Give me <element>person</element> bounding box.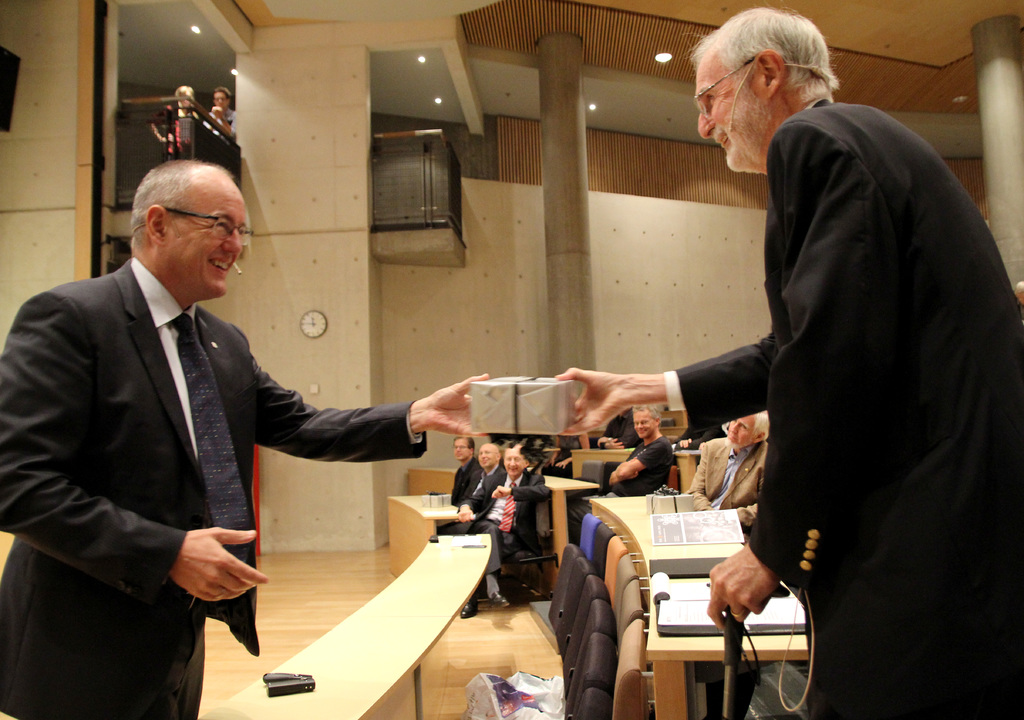
pyautogui.locateOnScreen(600, 406, 639, 454).
